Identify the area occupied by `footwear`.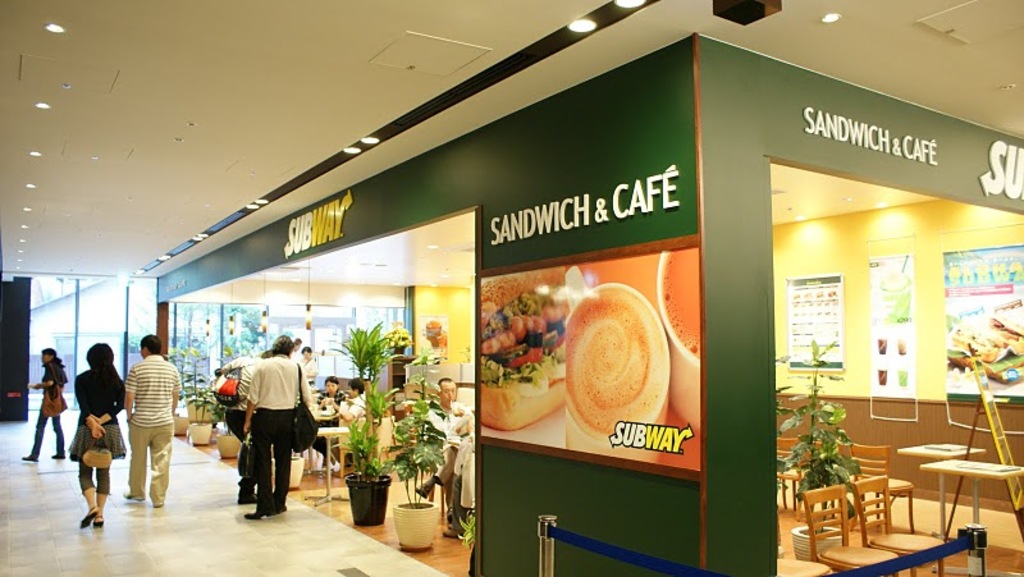
Area: 448,507,451,522.
